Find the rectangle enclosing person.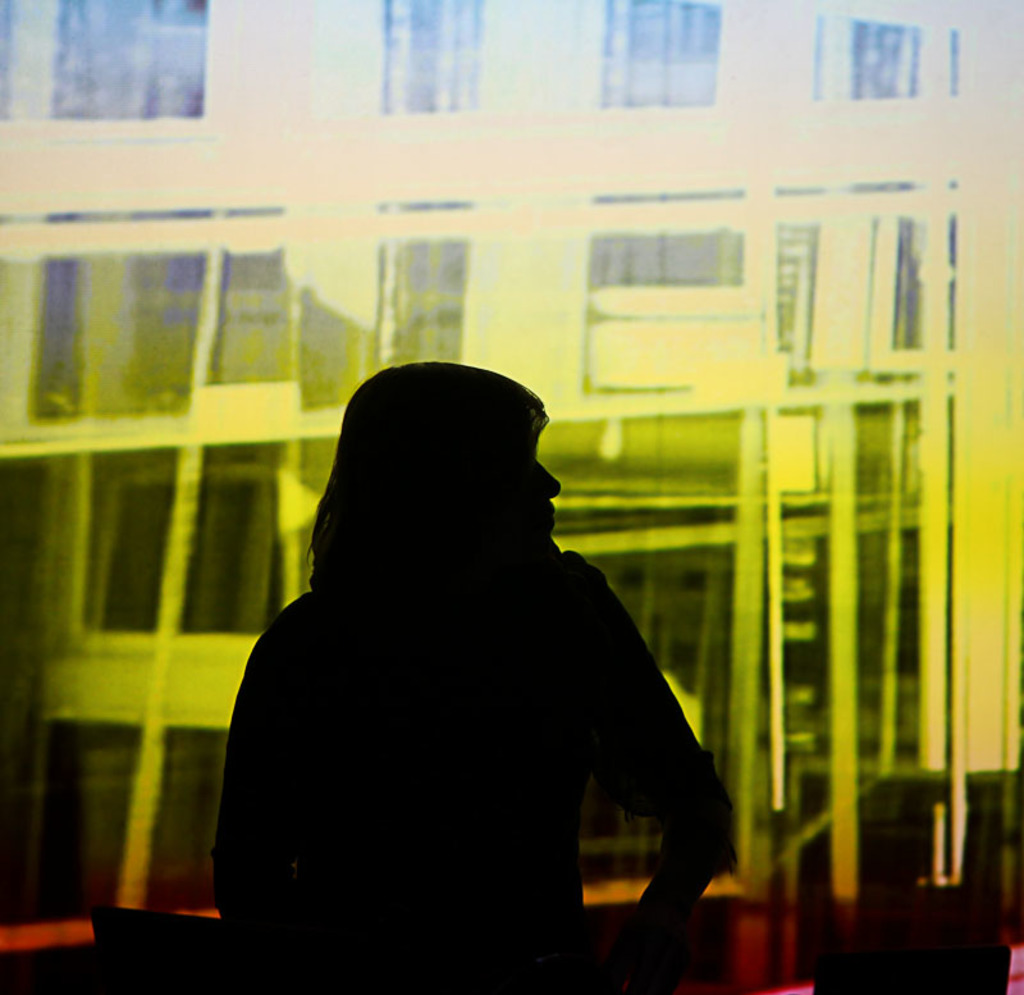
(211,360,741,994).
